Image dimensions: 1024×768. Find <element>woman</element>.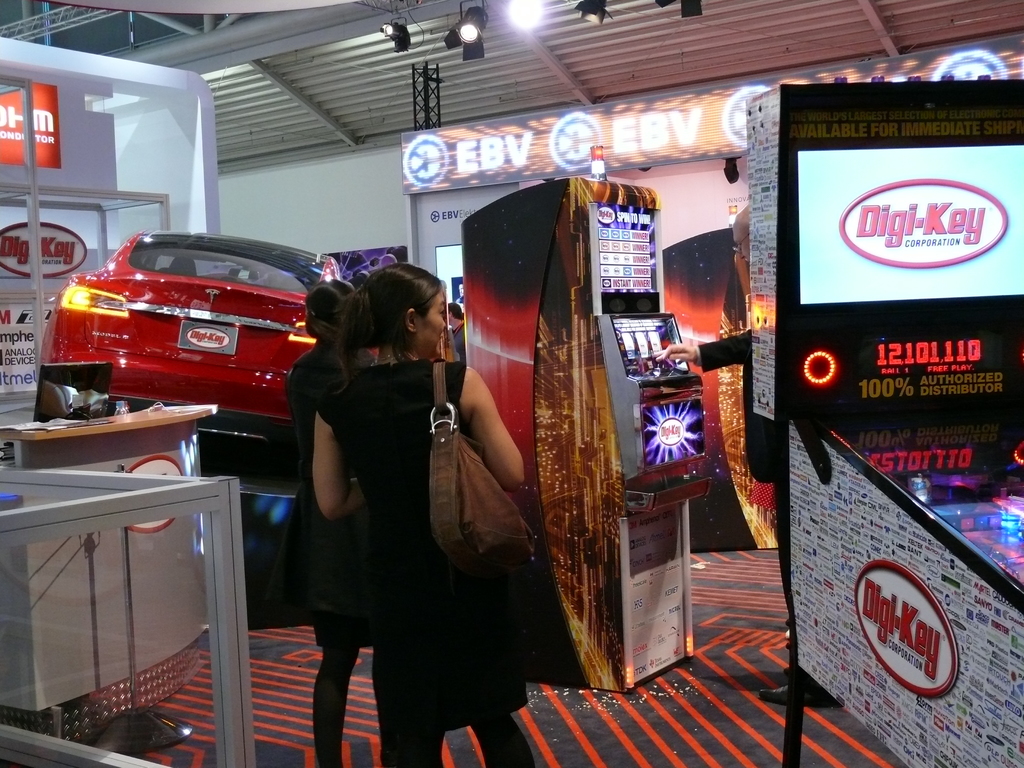
{"x1": 298, "y1": 247, "x2": 511, "y2": 739}.
